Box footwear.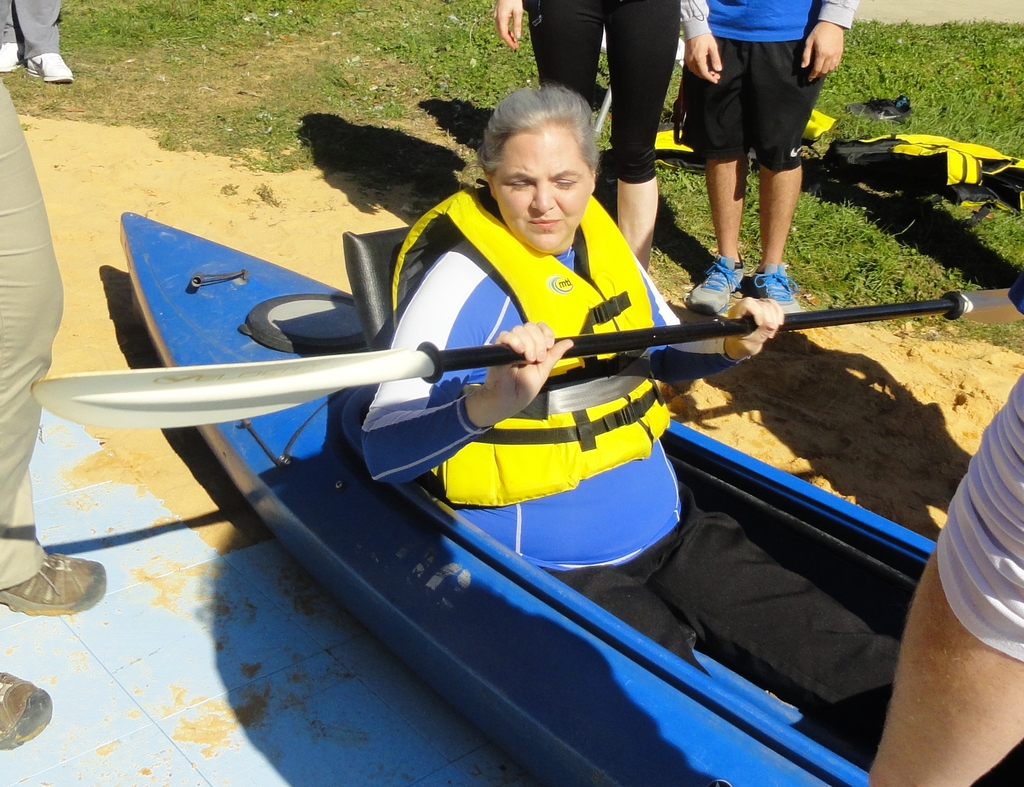
box=[846, 91, 912, 124].
